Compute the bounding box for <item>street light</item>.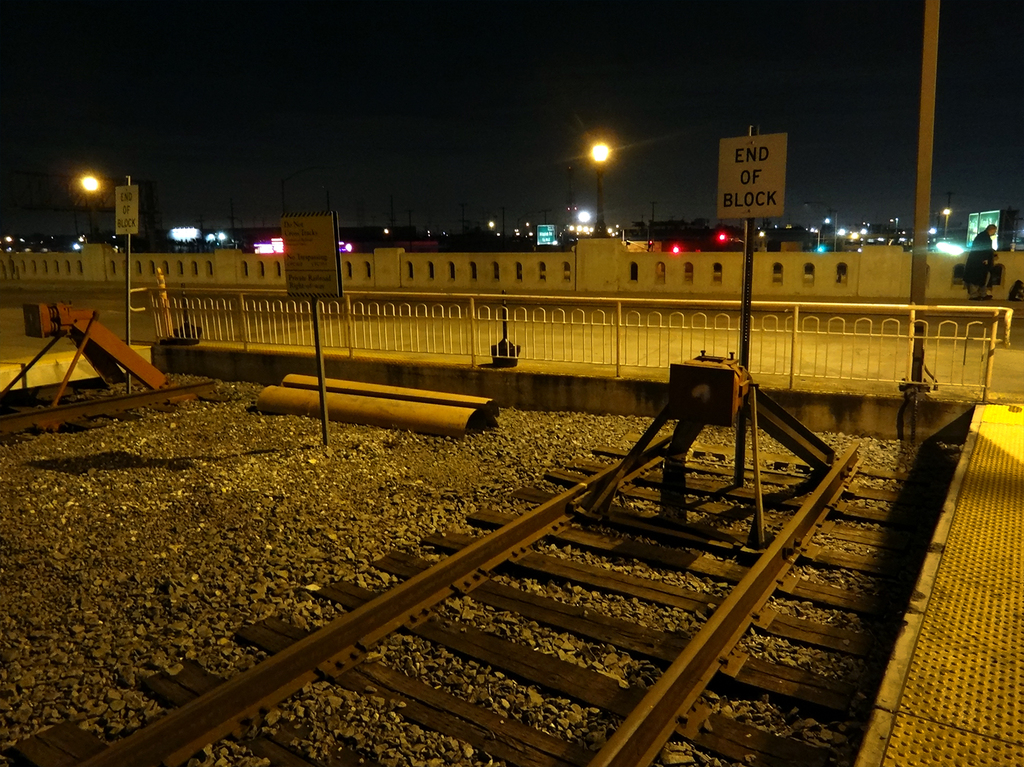
[x1=825, y1=212, x2=837, y2=251].
